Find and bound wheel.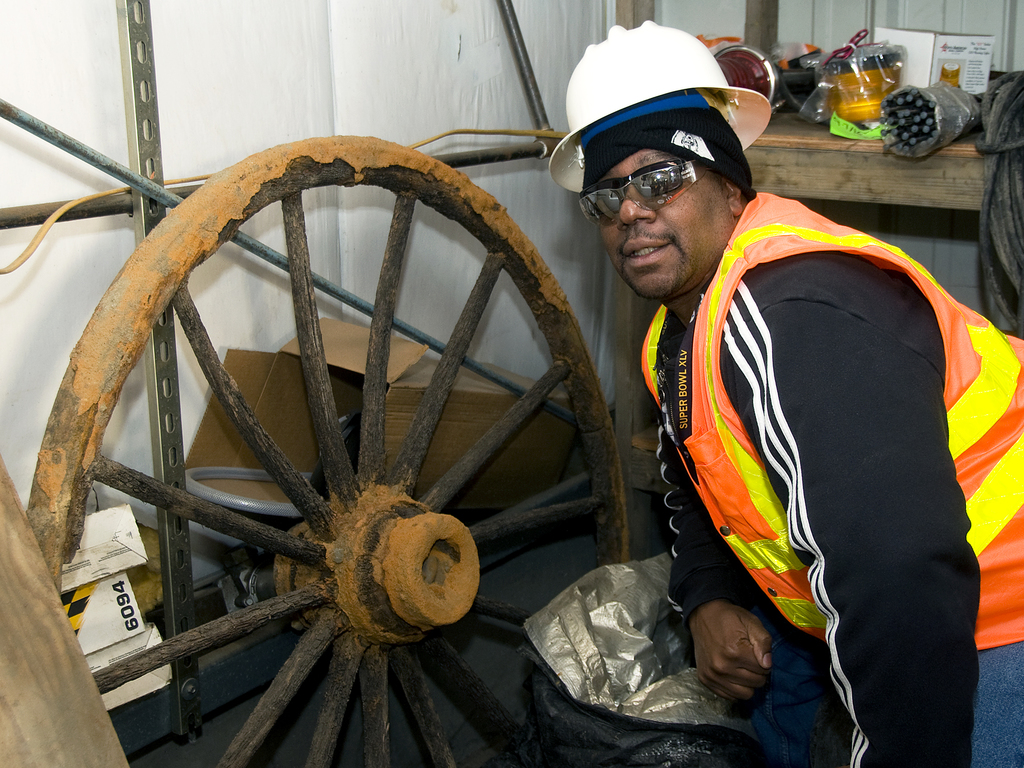
Bound: <box>83,152,630,721</box>.
